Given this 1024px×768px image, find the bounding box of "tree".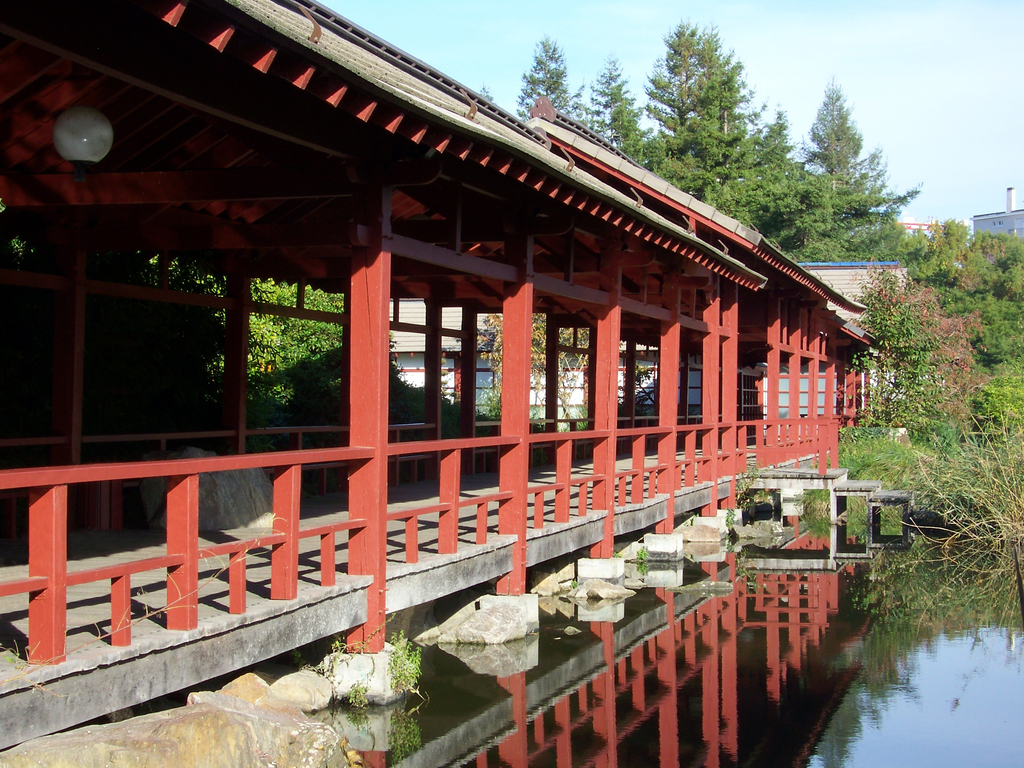
[x1=842, y1=264, x2=989, y2=491].
